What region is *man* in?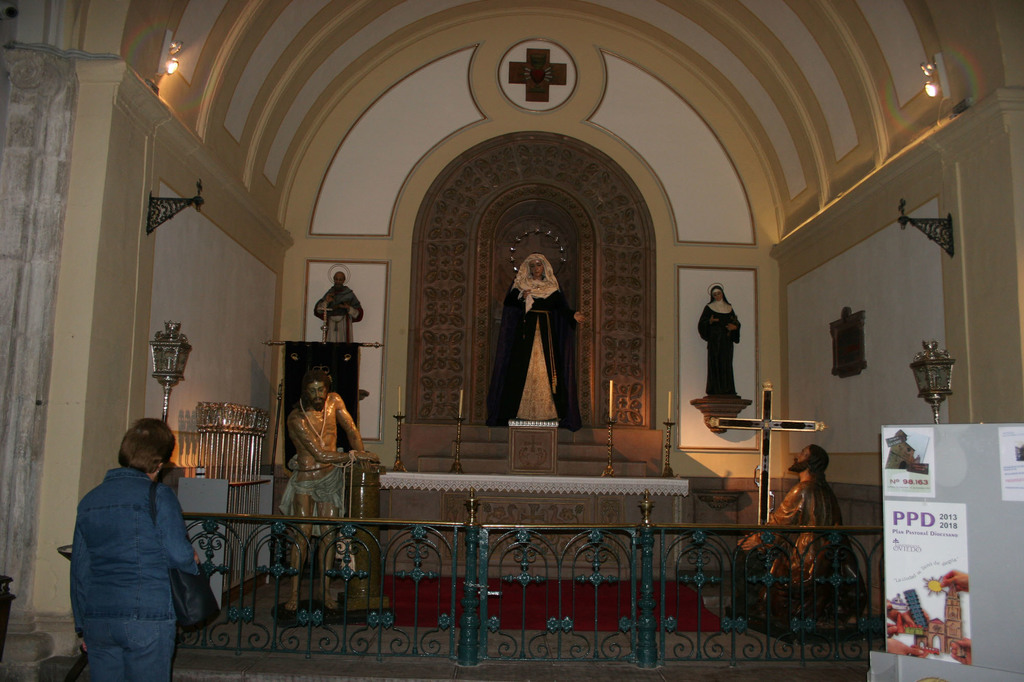
68/393/224/681.
